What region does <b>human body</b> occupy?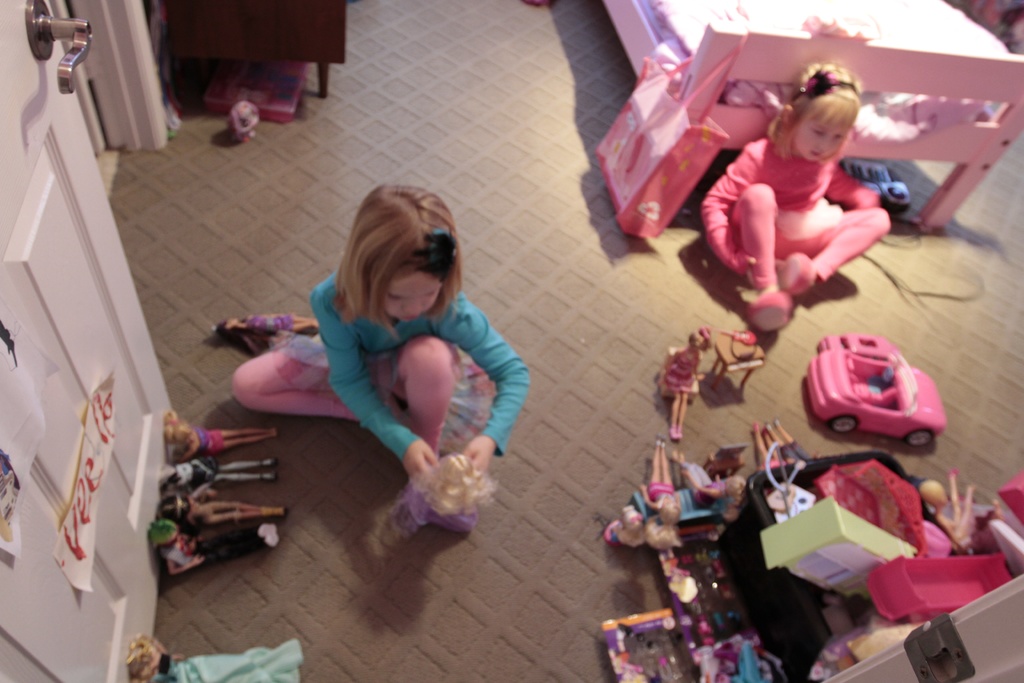
<box>136,634,301,682</box>.
